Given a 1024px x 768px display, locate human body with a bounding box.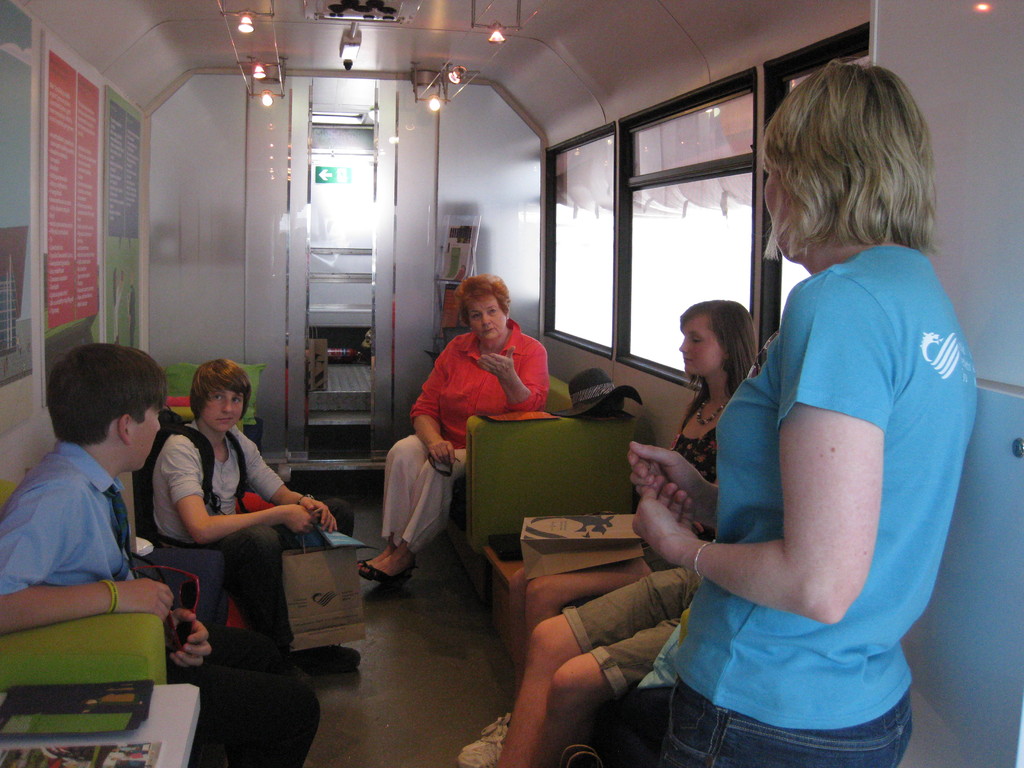
Located: select_region(628, 246, 982, 767).
